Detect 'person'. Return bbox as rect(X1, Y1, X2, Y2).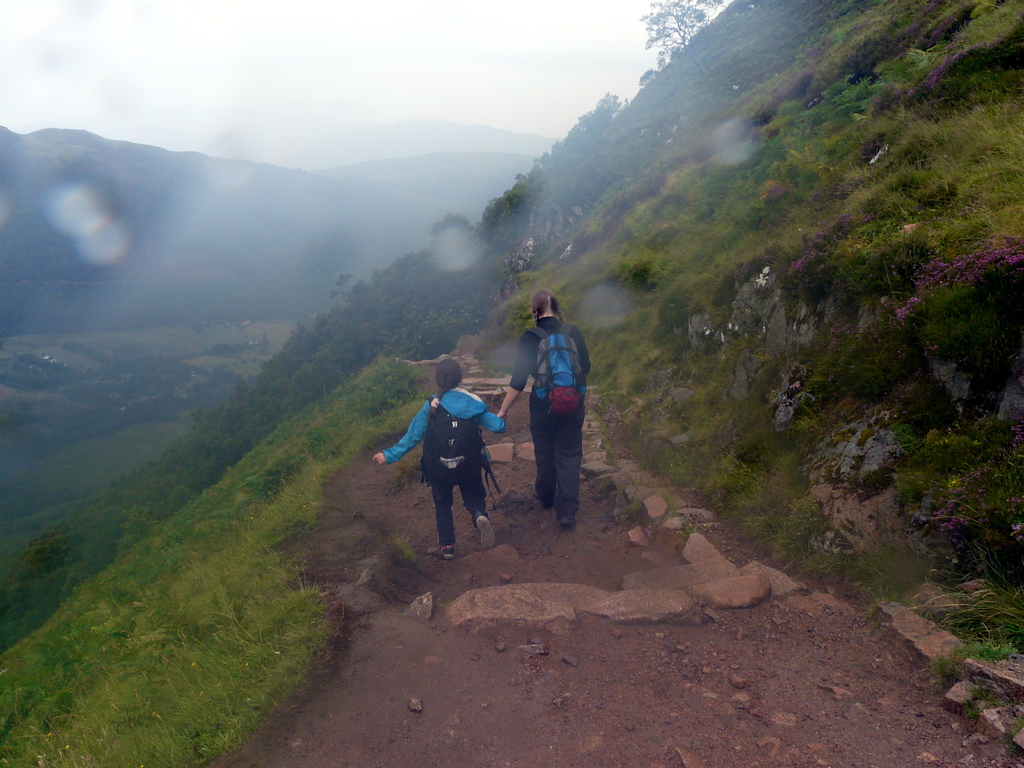
rect(374, 356, 505, 561).
